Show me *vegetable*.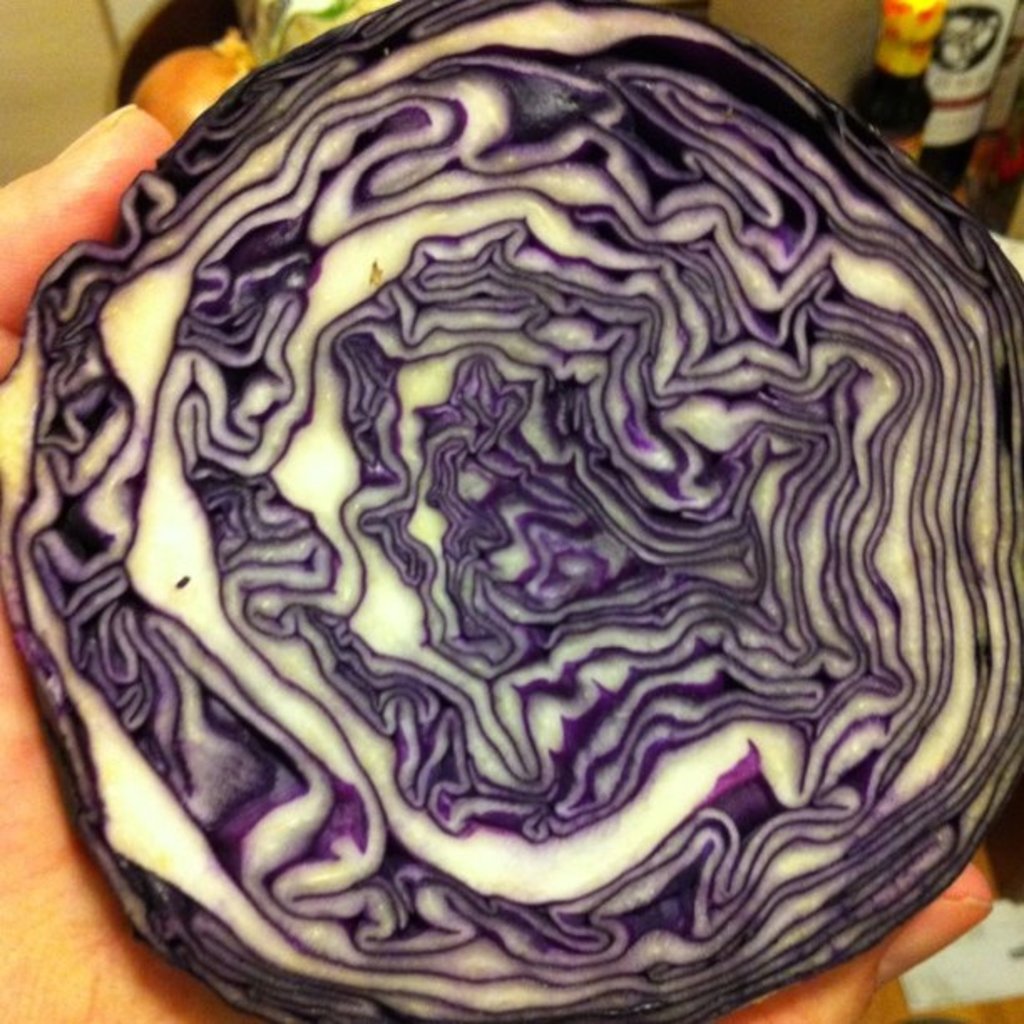
*vegetable* is here: detection(0, 64, 977, 1023).
